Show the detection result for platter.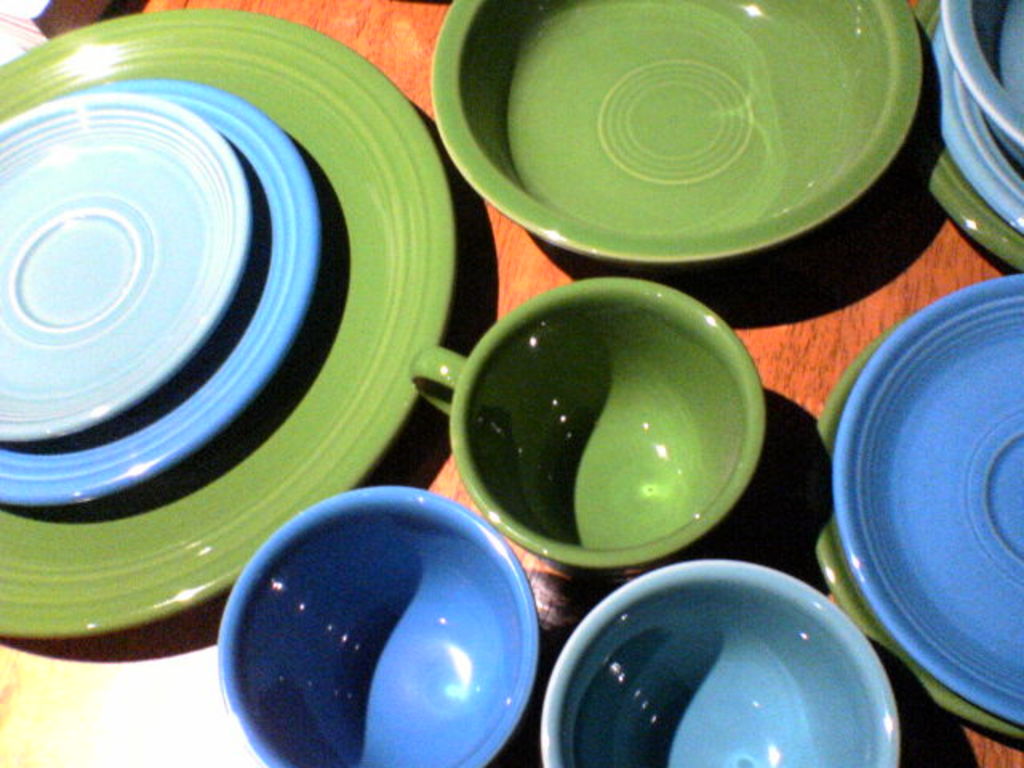
locate(2, 91, 253, 435).
